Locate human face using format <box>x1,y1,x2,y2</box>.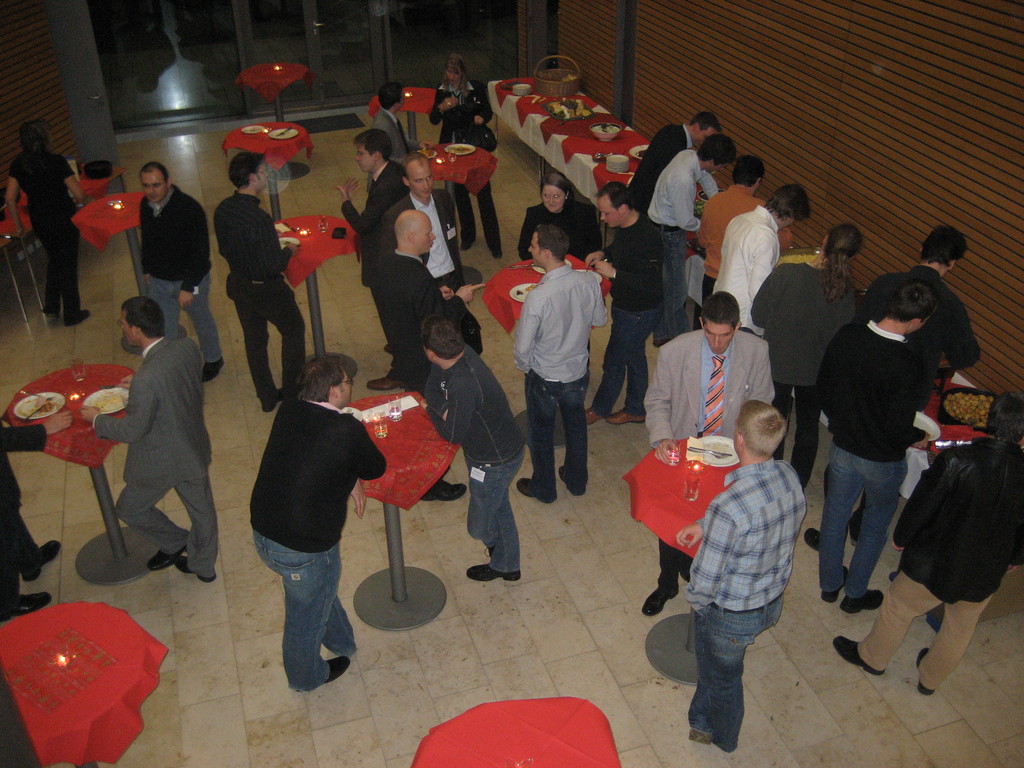
<box>259,157,267,189</box>.
